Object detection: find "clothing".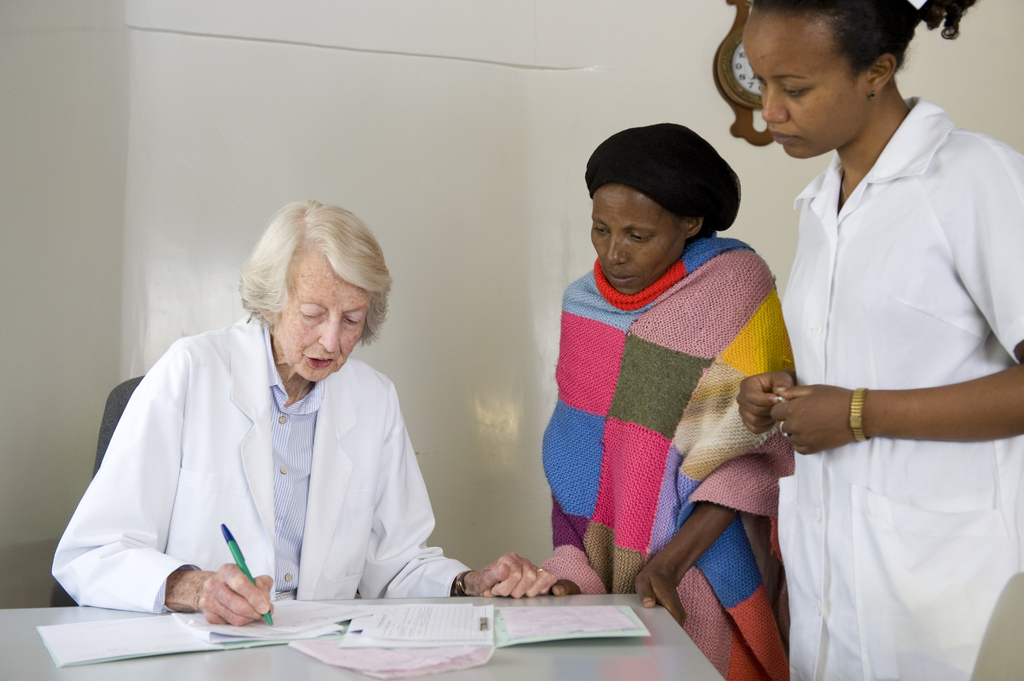
<region>775, 93, 1023, 680</region>.
